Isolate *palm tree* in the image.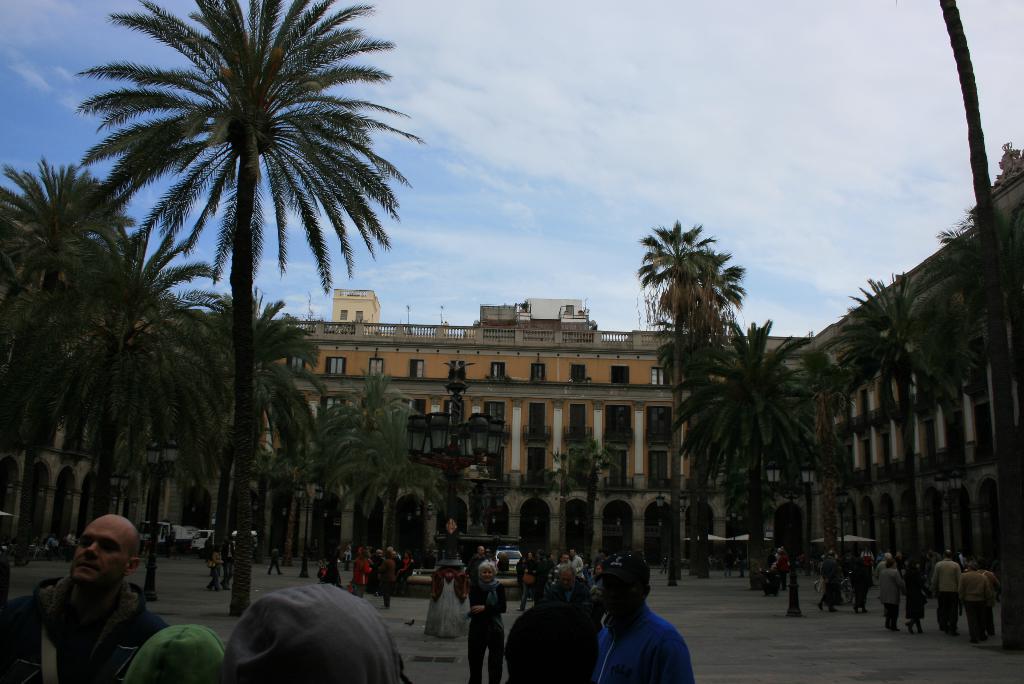
Isolated region: Rect(99, 29, 384, 590).
